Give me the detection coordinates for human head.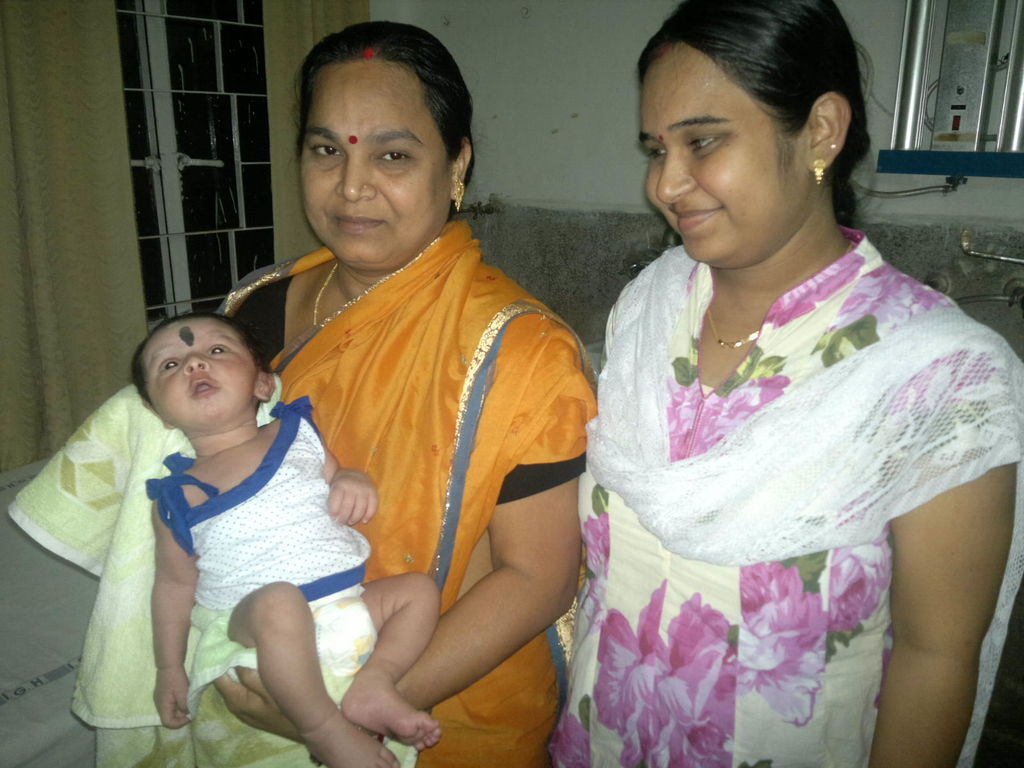
l=629, t=1, r=873, b=258.
